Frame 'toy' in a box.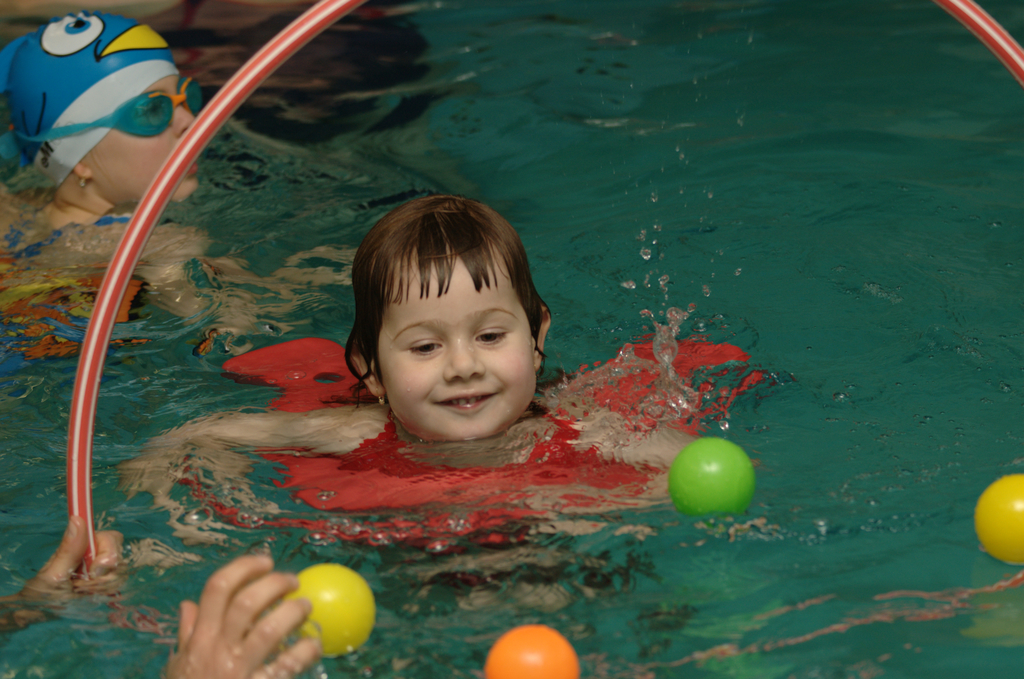
rect(974, 475, 1023, 566).
